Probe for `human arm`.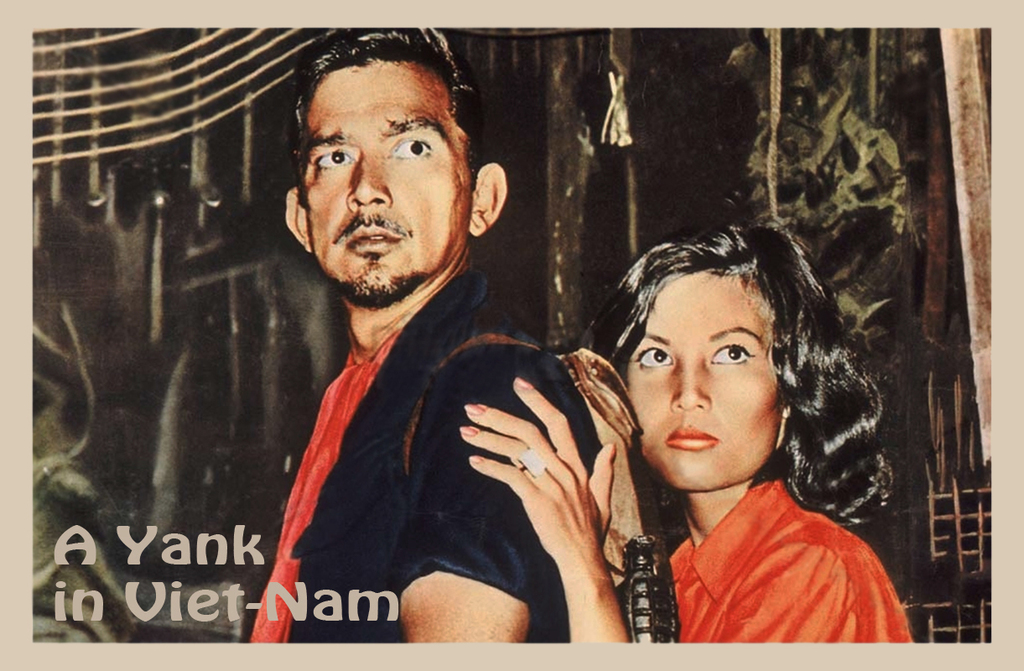
Probe result: (left=448, top=369, right=864, bottom=647).
